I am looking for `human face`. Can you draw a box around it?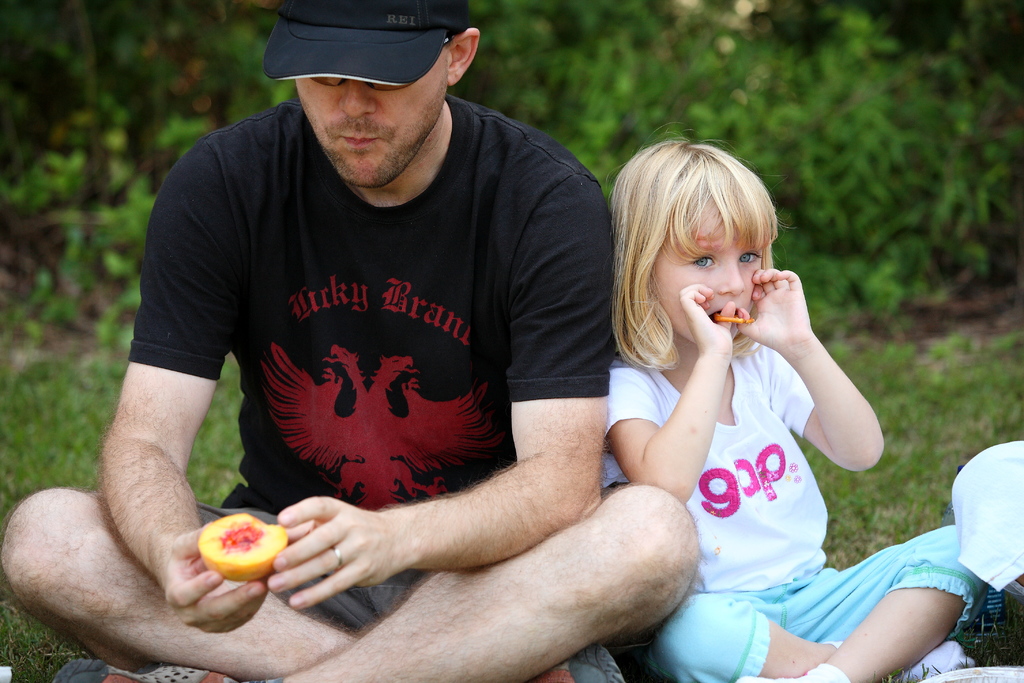
Sure, the bounding box is [298,51,452,192].
